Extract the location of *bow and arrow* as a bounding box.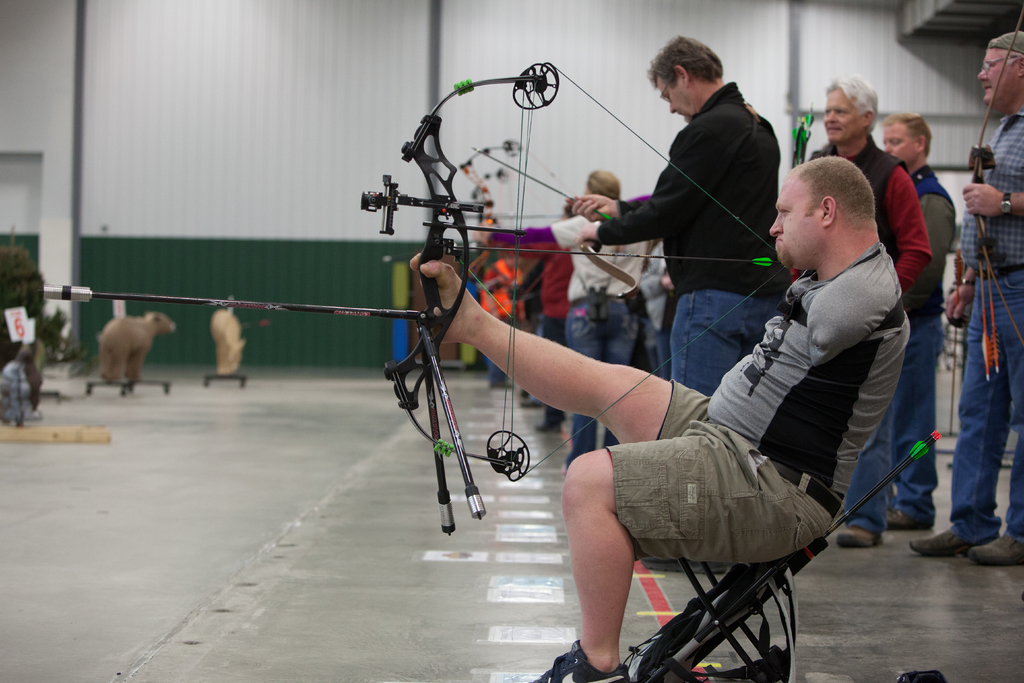
bbox=[949, 0, 1023, 441].
